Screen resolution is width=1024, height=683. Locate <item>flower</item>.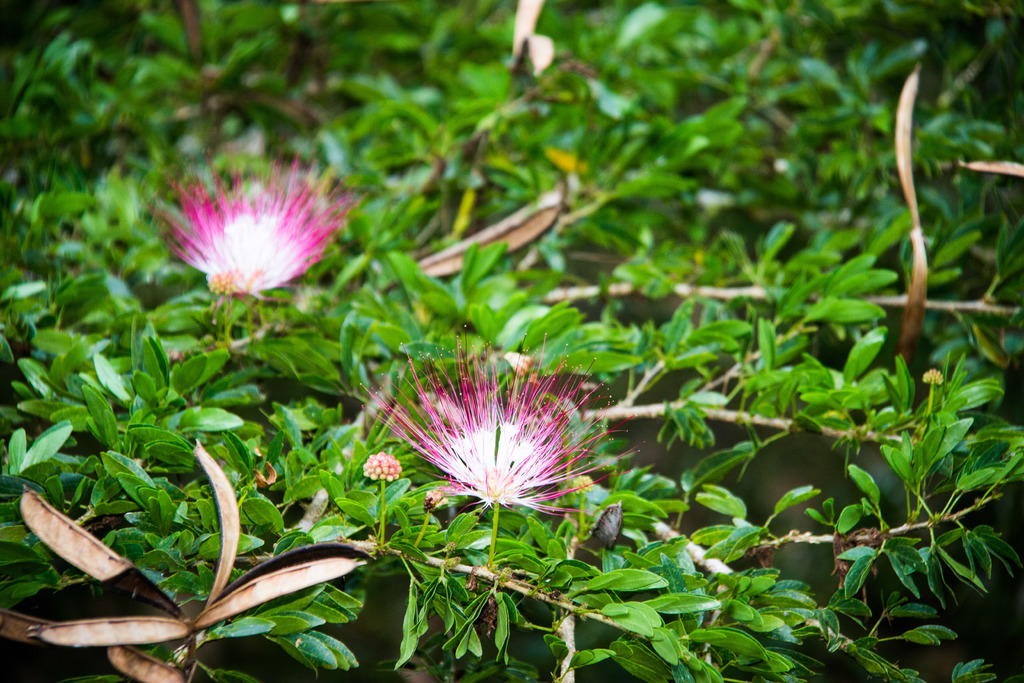
{"left": 148, "top": 160, "right": 357, "bottom": 324}.
